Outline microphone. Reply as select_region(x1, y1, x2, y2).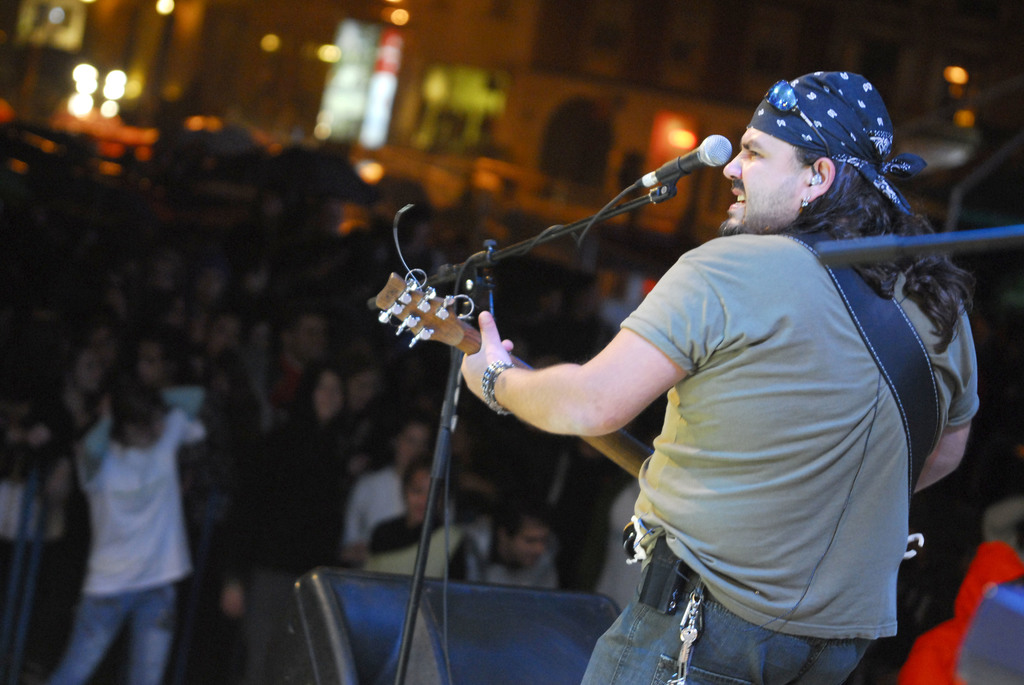
select_region(638, 130, 740, 209).
